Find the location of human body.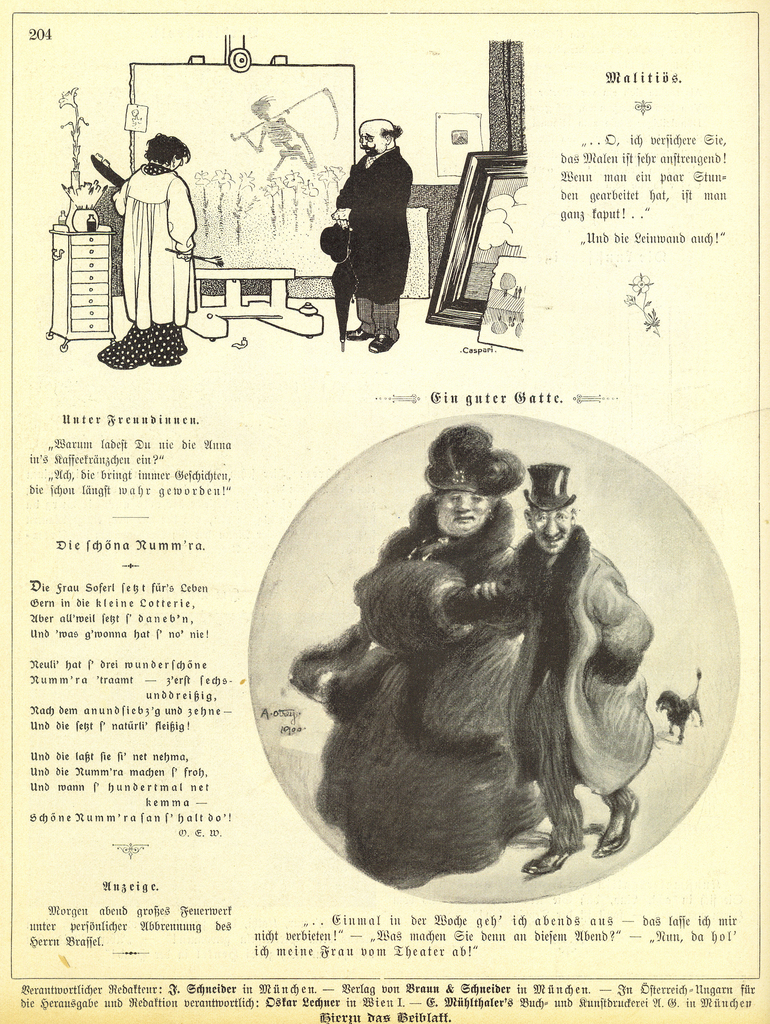
Location: l=483, t=459, r=651, b=889.
